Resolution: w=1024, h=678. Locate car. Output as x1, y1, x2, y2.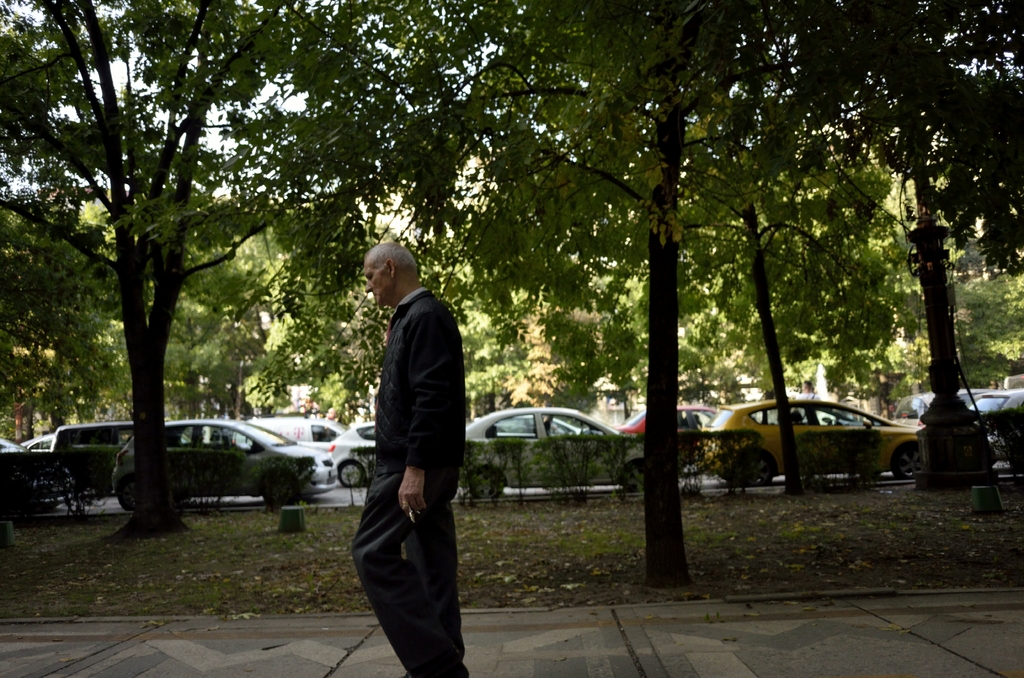
964, 390, 1023, 470.
